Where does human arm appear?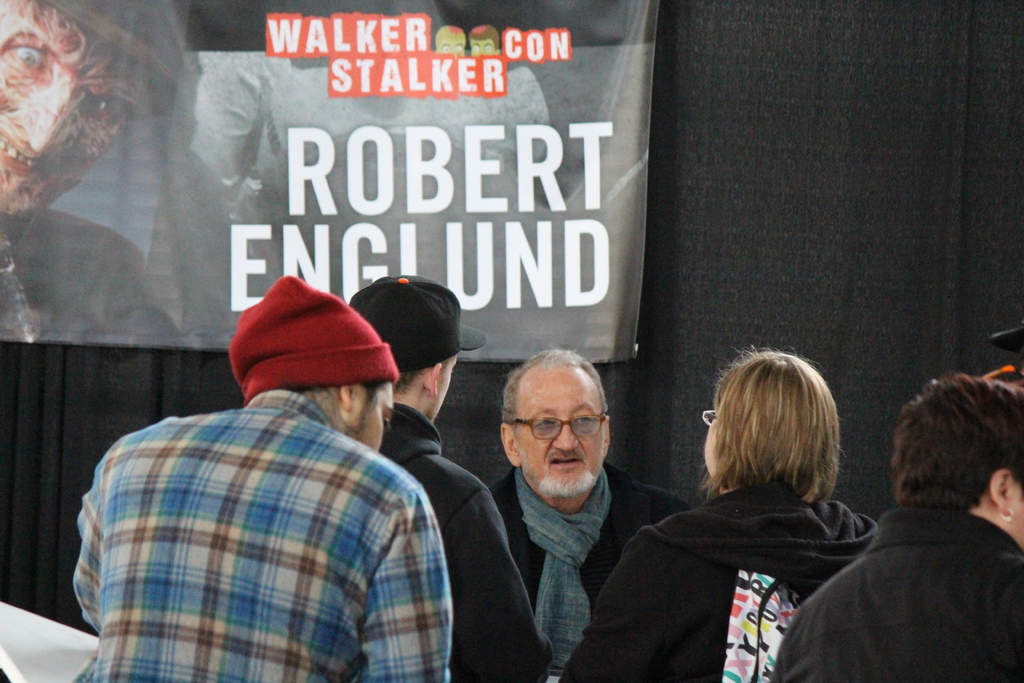
Appears at box=[356, 490, 456, 679].
